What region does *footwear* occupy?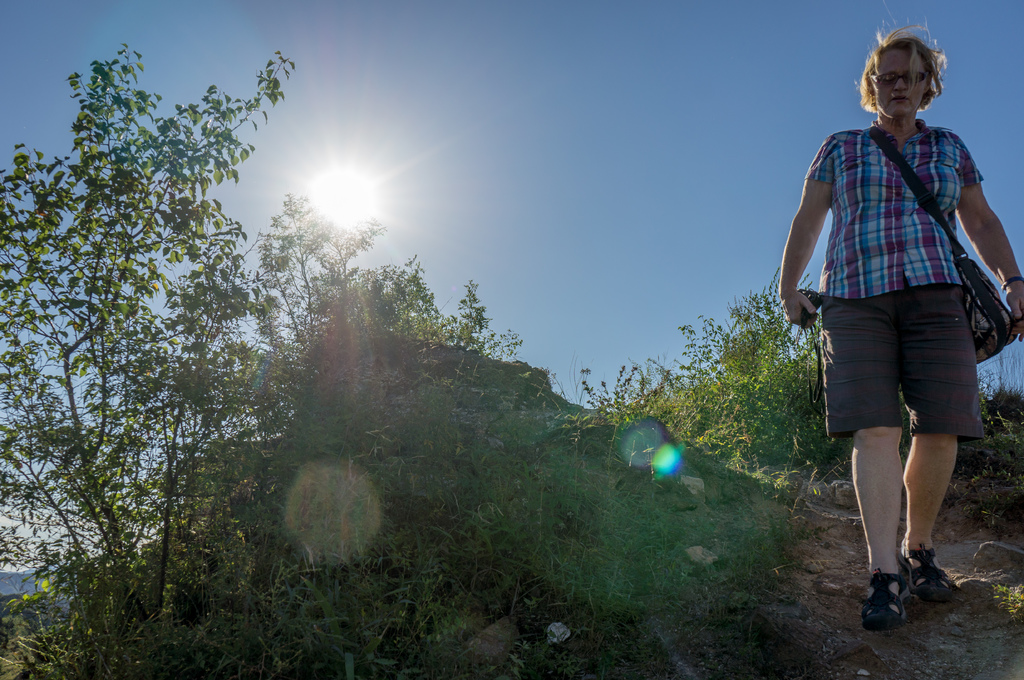
bbox=(876, 569, 939, 641).
